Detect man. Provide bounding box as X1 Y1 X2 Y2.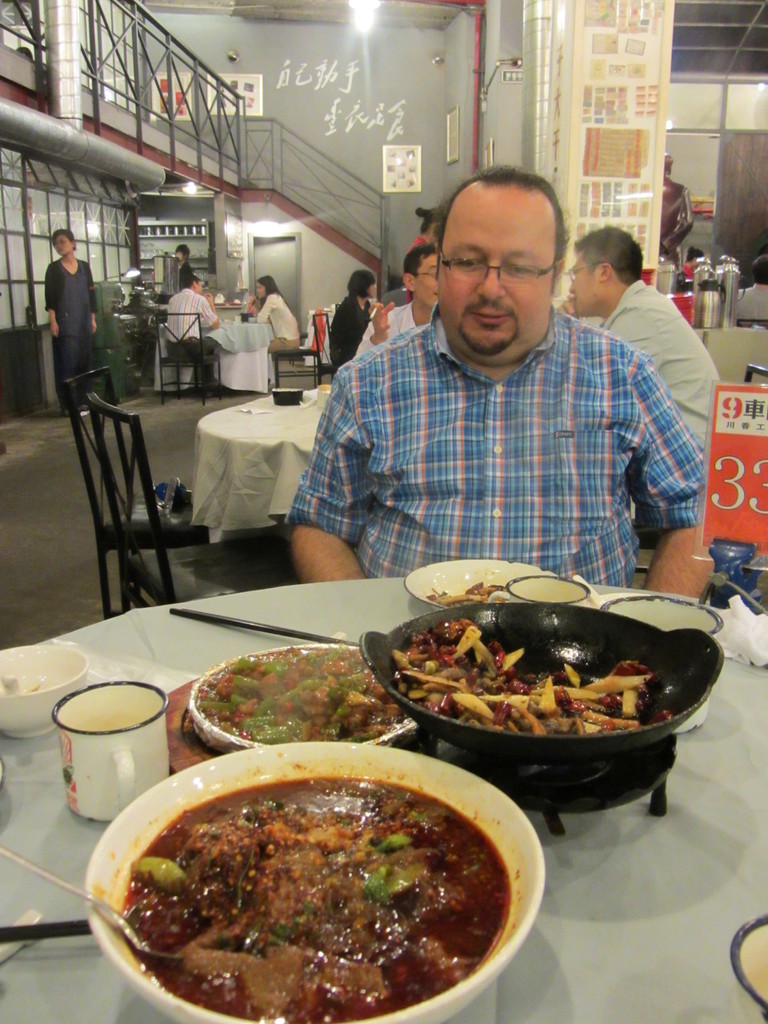
561 227 738 568.
